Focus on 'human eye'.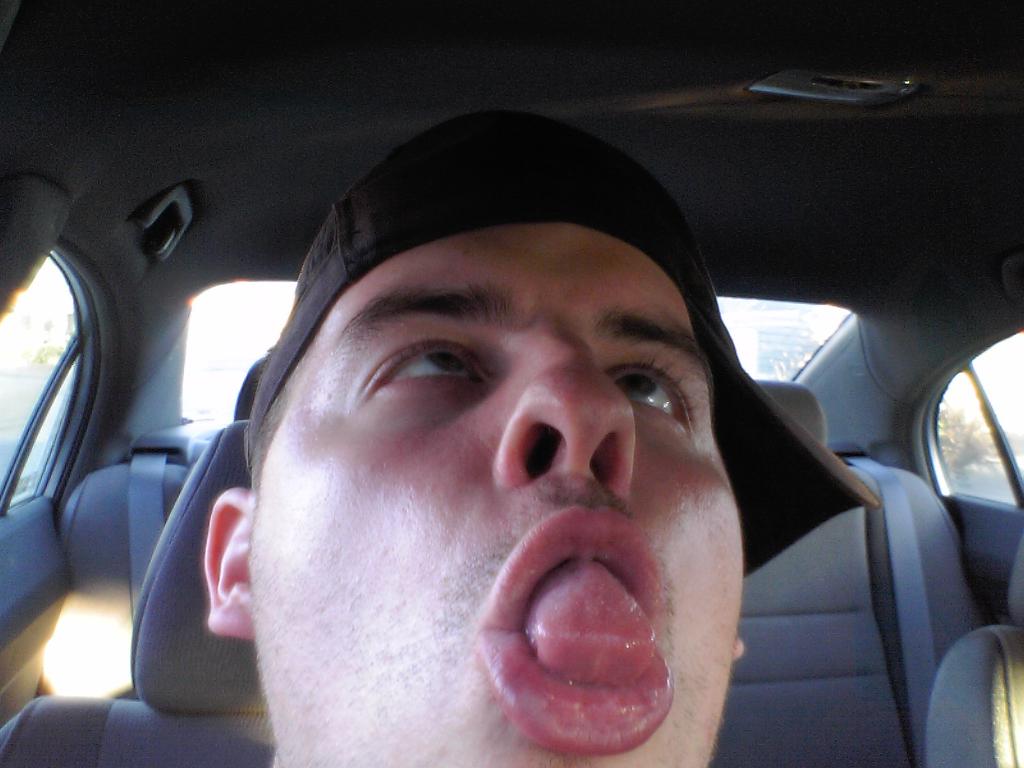
Focused at {"x1": 603, "y1": 351, "x2": 696, "y2": 445}.
